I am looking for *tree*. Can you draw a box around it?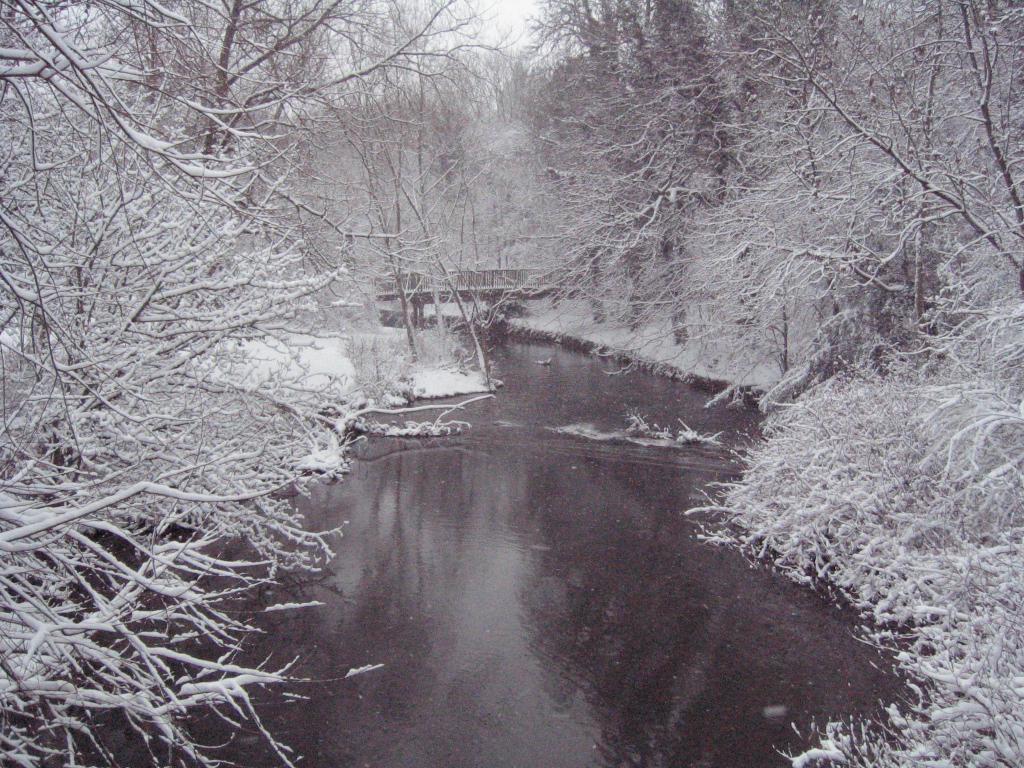
Sure, the bounding box is (0, 0, 690, 683).
